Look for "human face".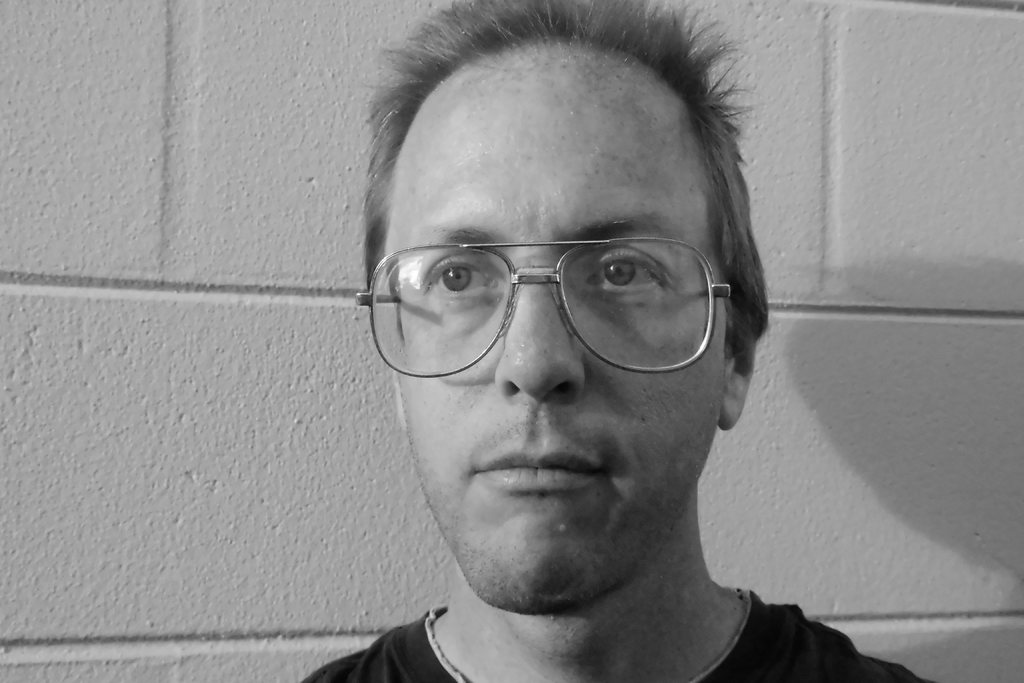
Found: Rect(396, 76, 717, 600).
